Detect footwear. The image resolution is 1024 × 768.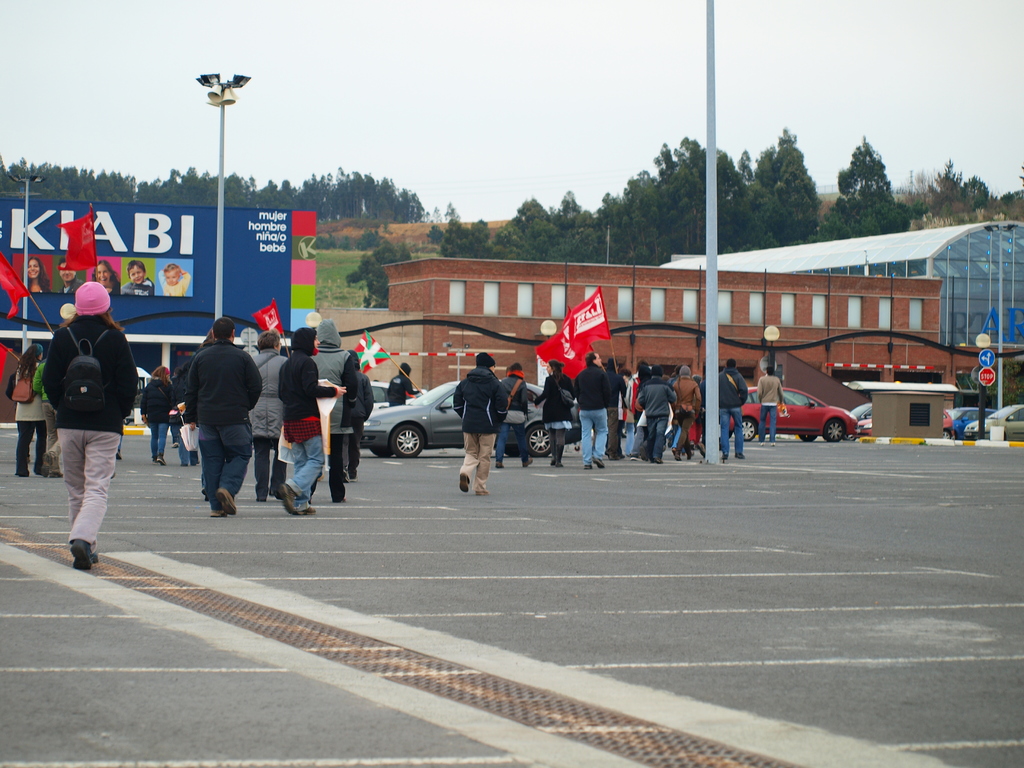
Rect(698, 442, 706, 457).
